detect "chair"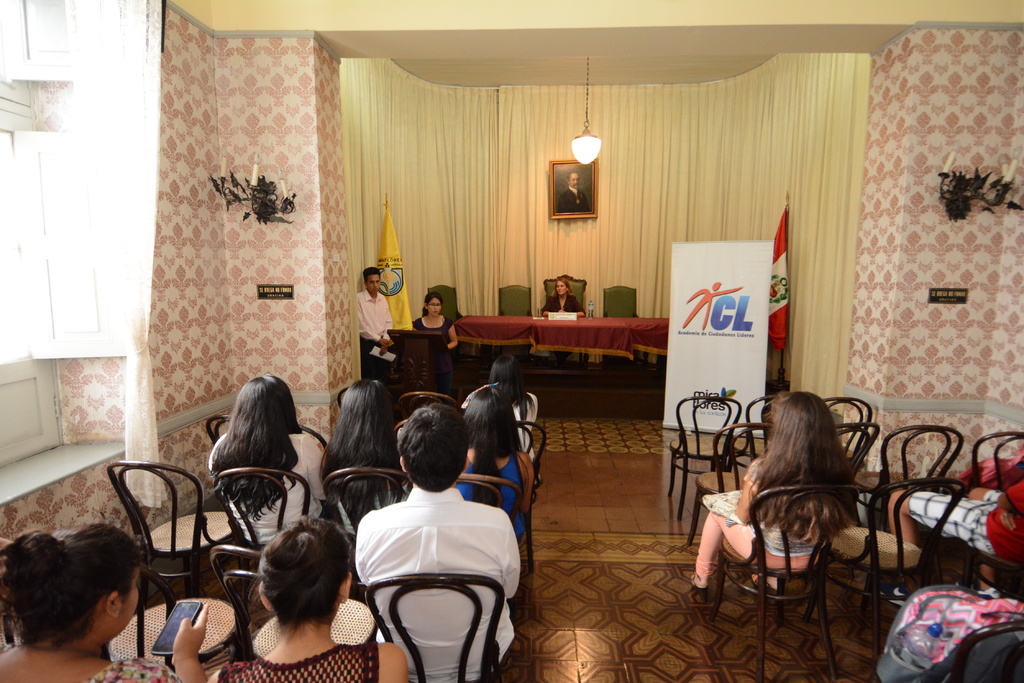
{"left": 499, "top": 283, "right": 535, "bottom": 358}
